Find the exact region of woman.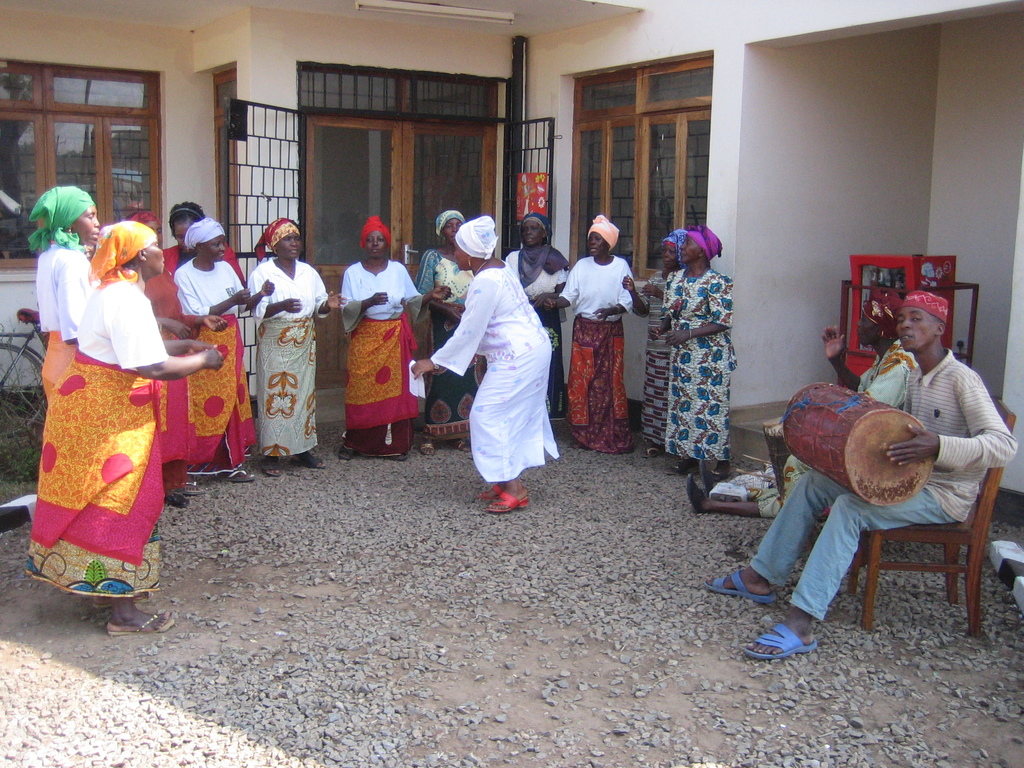
Exact region: [503, 199, 573, 417].
